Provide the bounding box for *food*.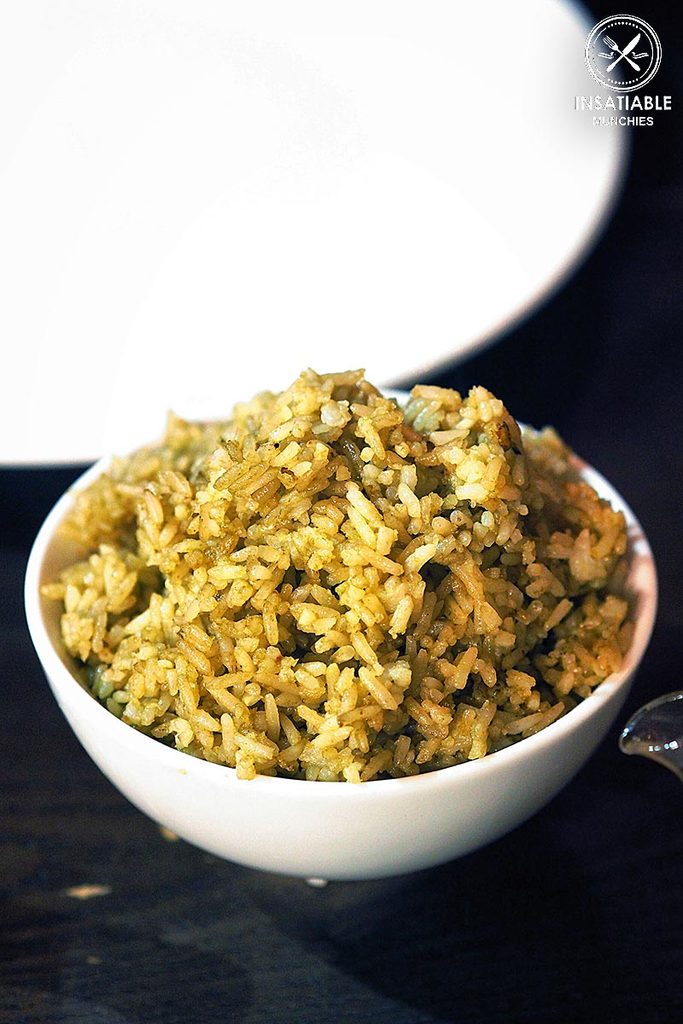
<bbox>51, 329, 654, 848</bbox>.
